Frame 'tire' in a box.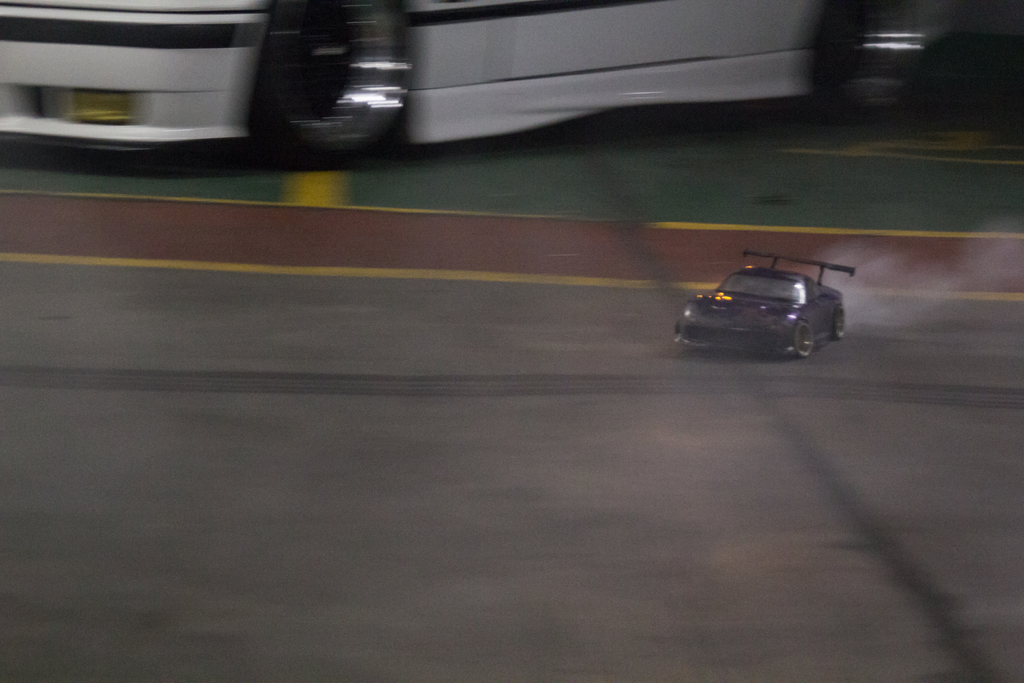
<bbox>240, 0, 405, 173</bbox>.
